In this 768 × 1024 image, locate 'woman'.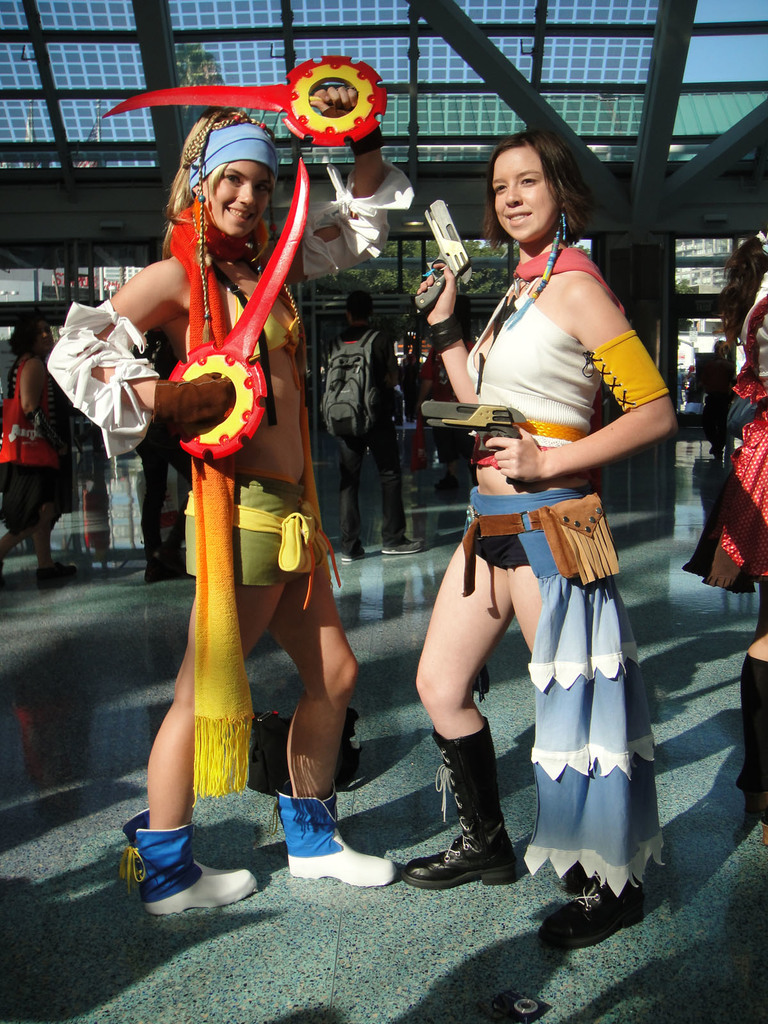
Bounding box: (left=108, top=90, right=353, bottom=860).
